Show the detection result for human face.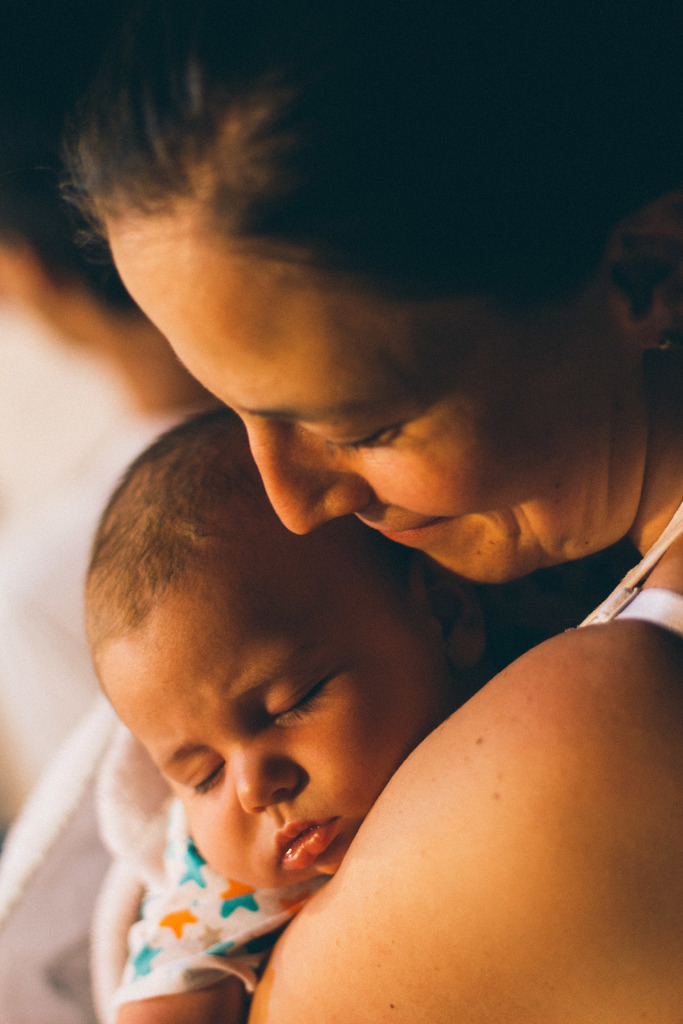
left=105, top=216, right=660, bottom=586.
